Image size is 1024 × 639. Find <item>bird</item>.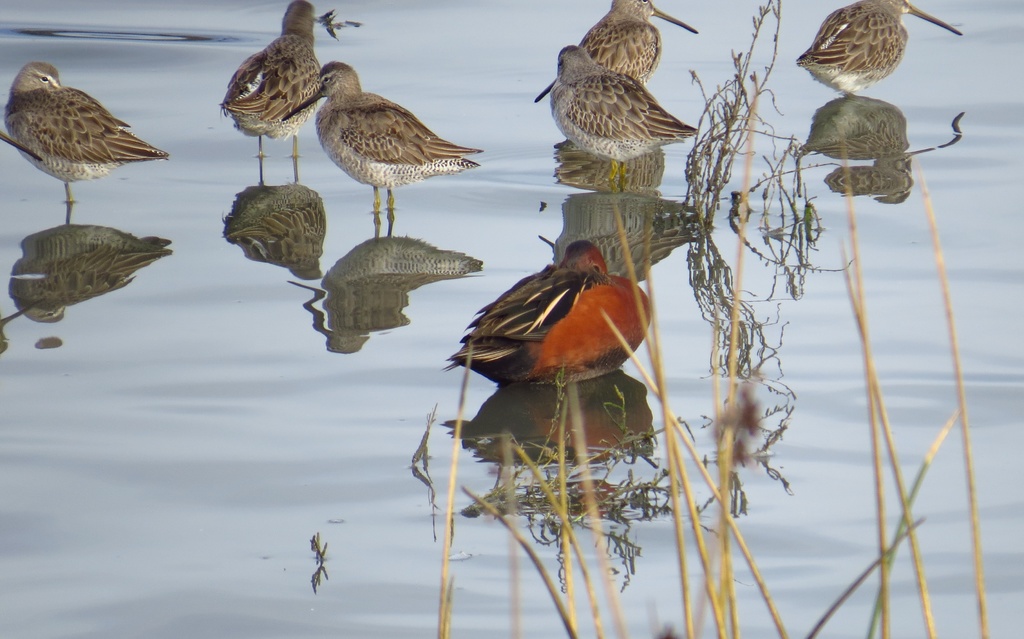
{"left": 215, "top": 0, "right": 320, "bottom": 160}.
